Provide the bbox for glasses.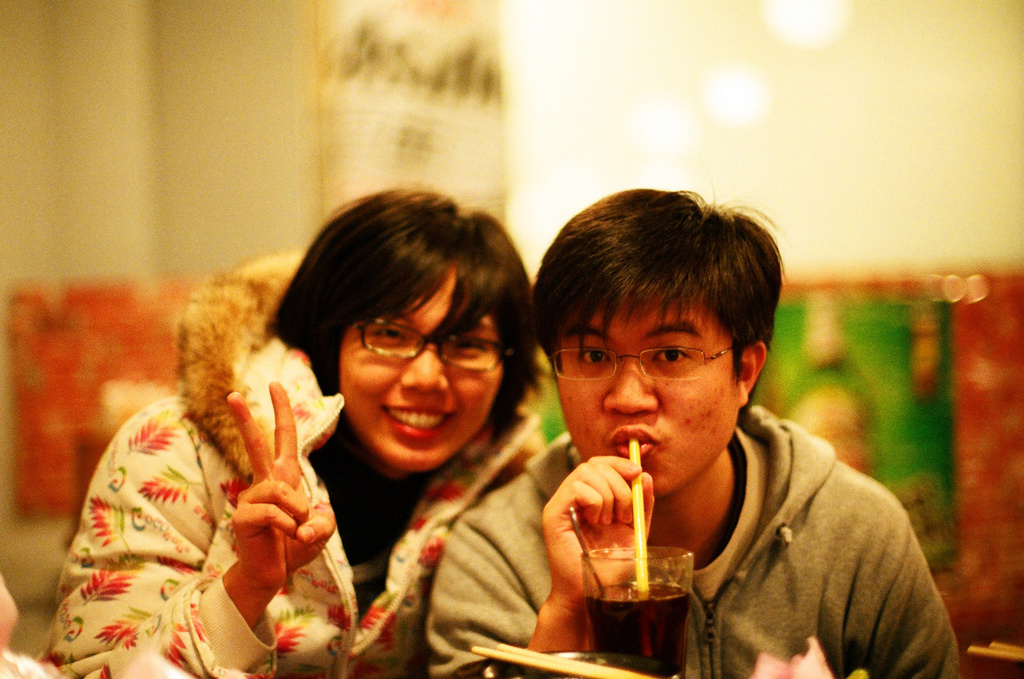
(356,317,515,372).
